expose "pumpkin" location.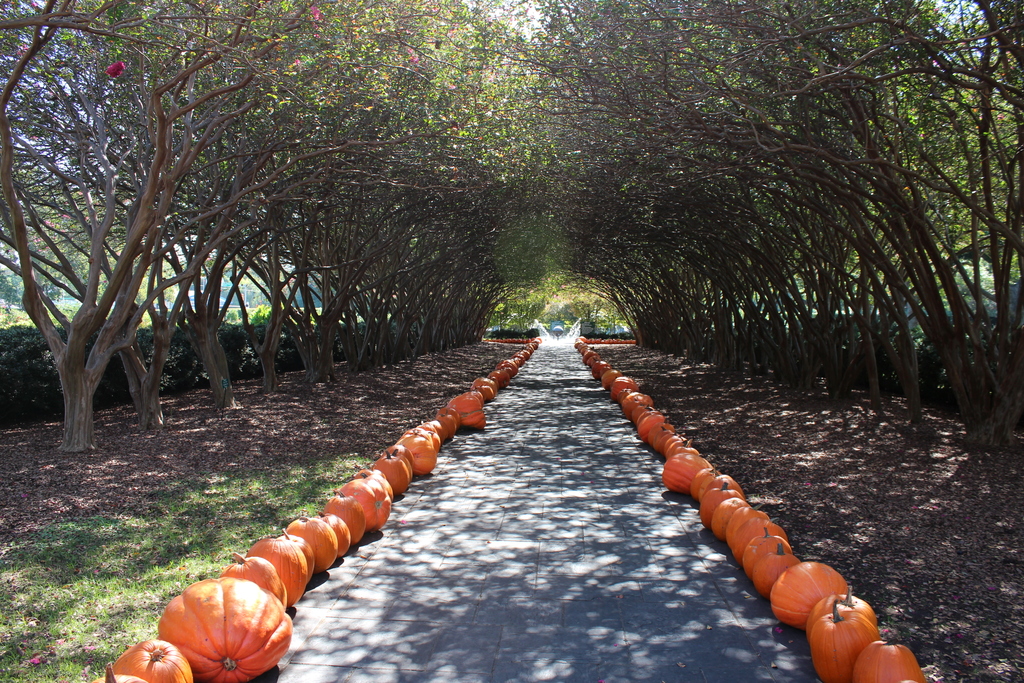
Exposed at rect(392, 429, 440, 474).
